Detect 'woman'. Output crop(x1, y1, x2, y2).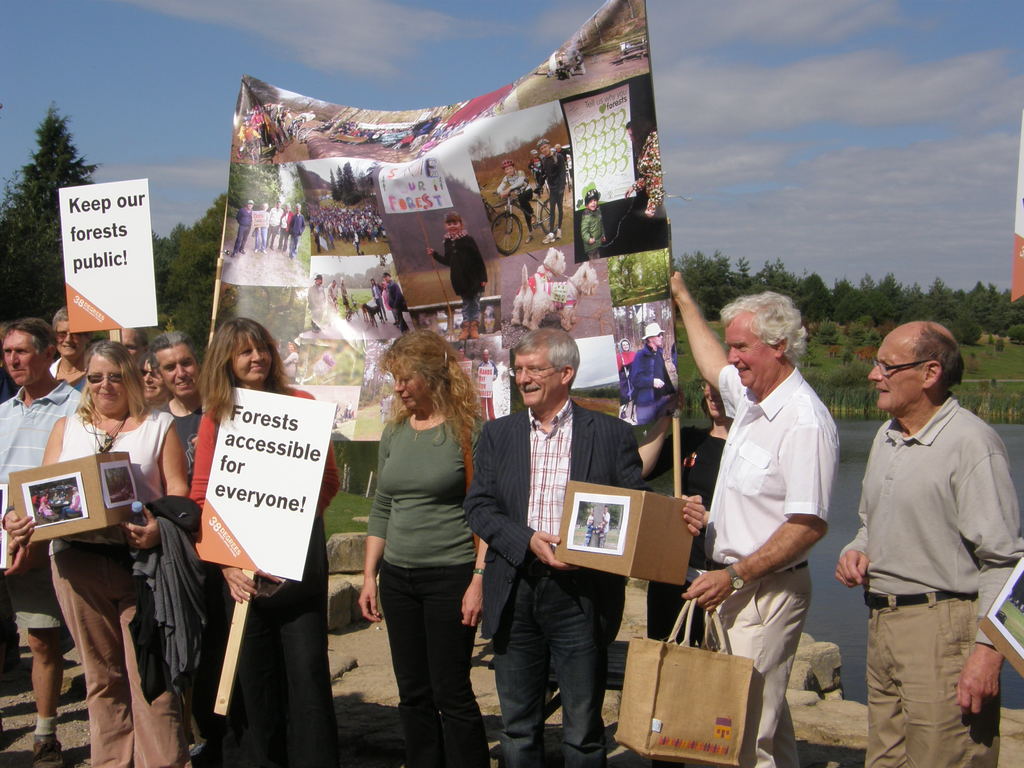
crop(150, 333, 204, 479).
